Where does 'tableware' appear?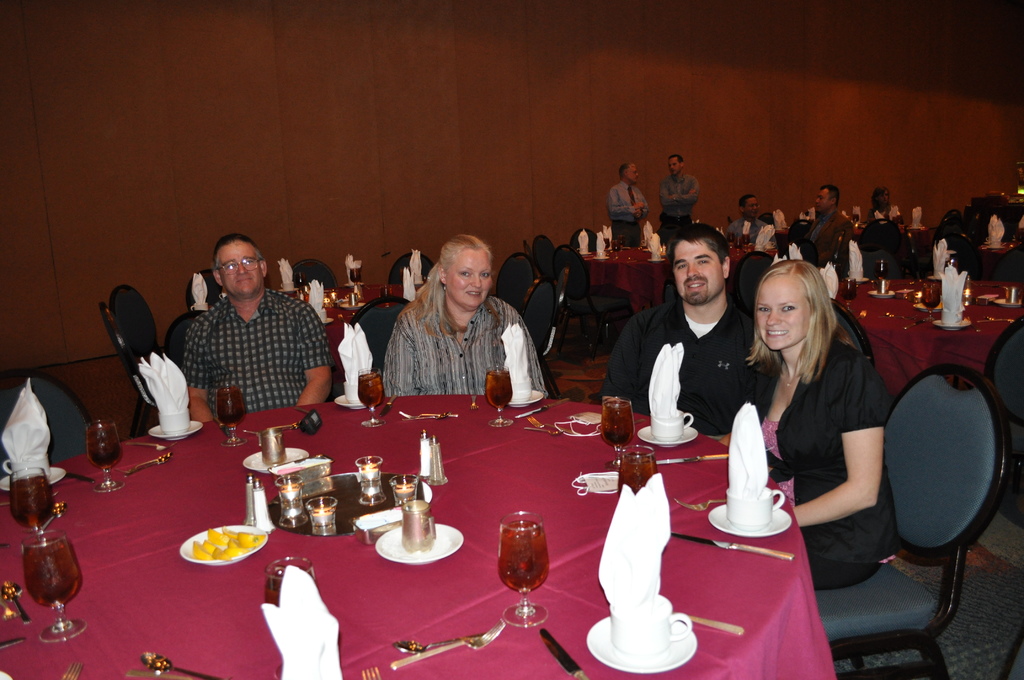
Appears at x1=415, y1=430, x2=431, y2=478.
